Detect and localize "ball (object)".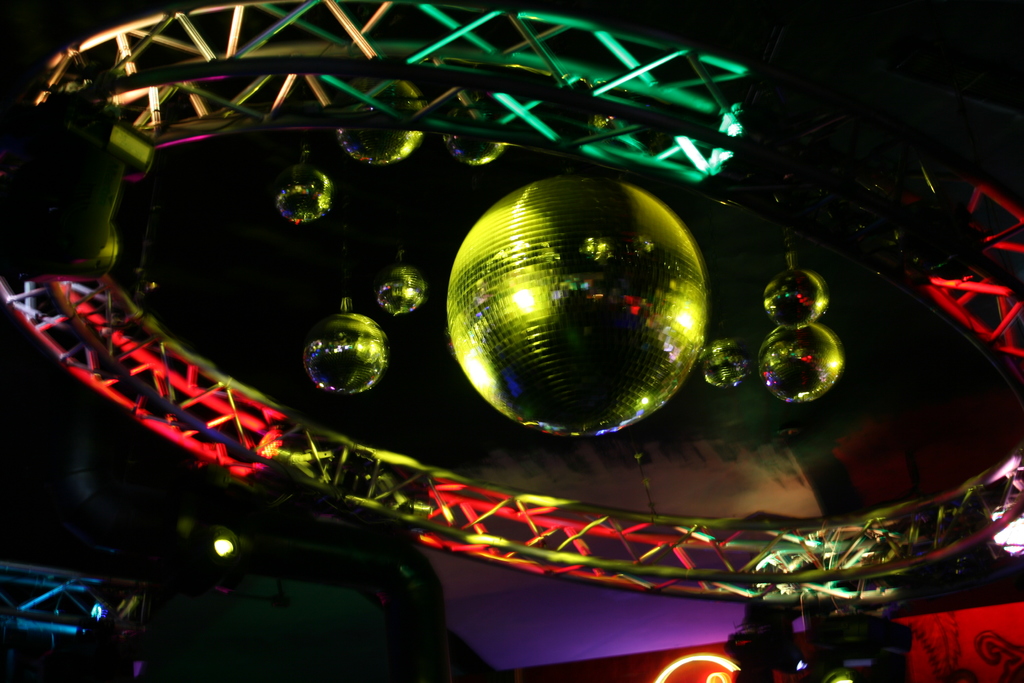
Localized at pyautogui.locateOnScreen(344, 78, 426, 169).
